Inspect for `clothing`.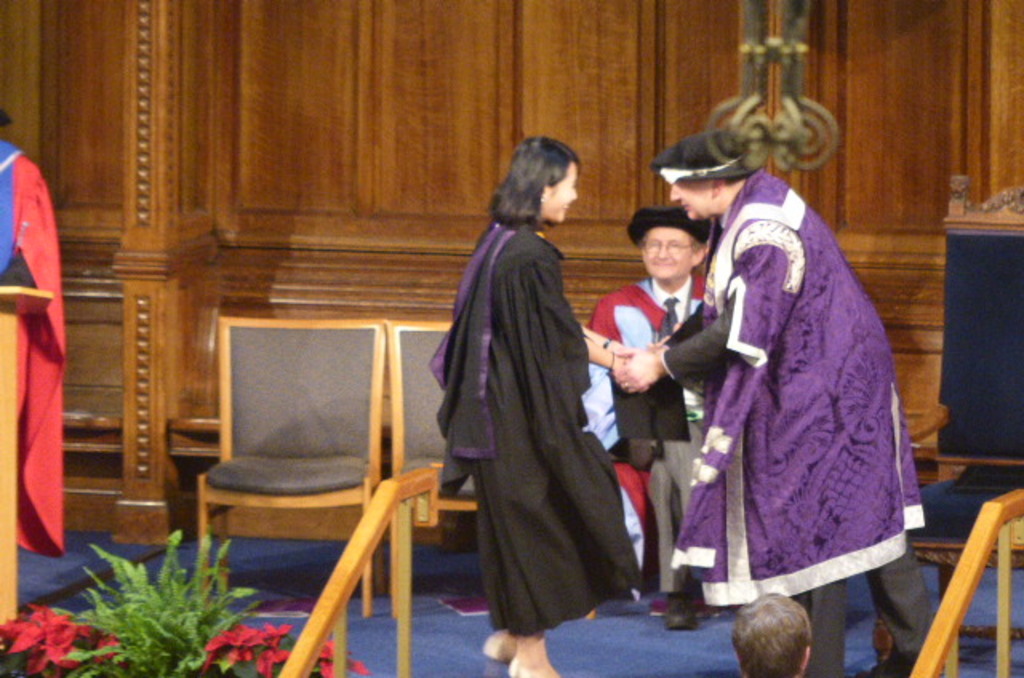
Inspection: [x1=661, y1=162, x2=933, y2=672].
